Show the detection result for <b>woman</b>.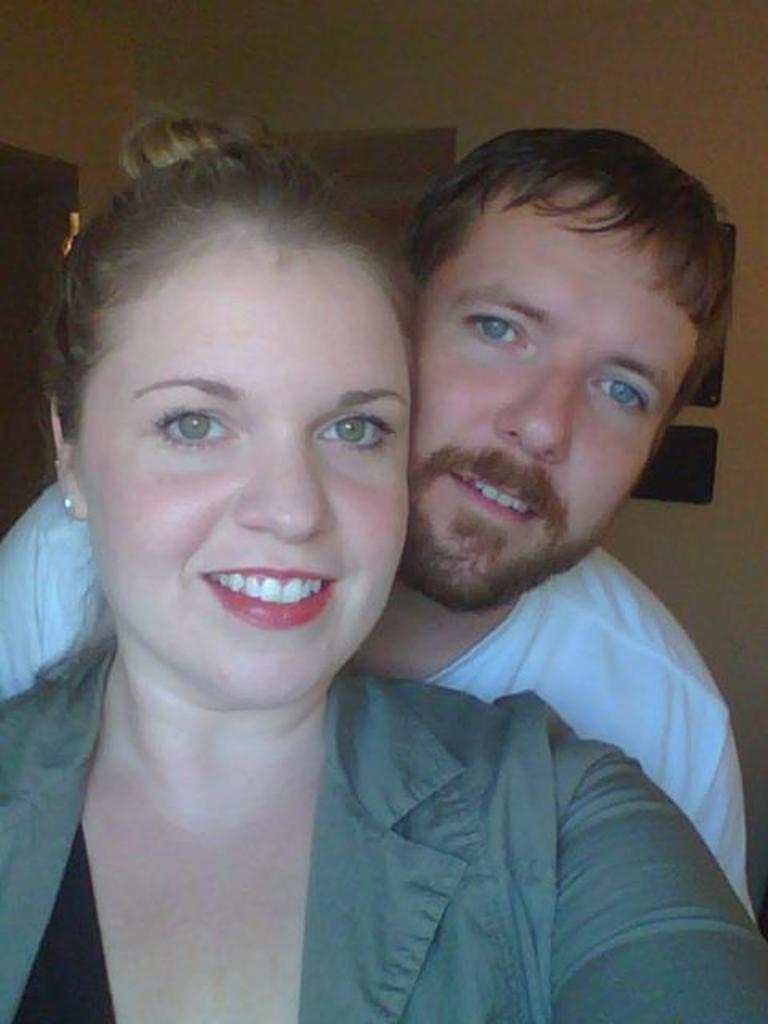
bbox=[0, 62, 766, 1022].
